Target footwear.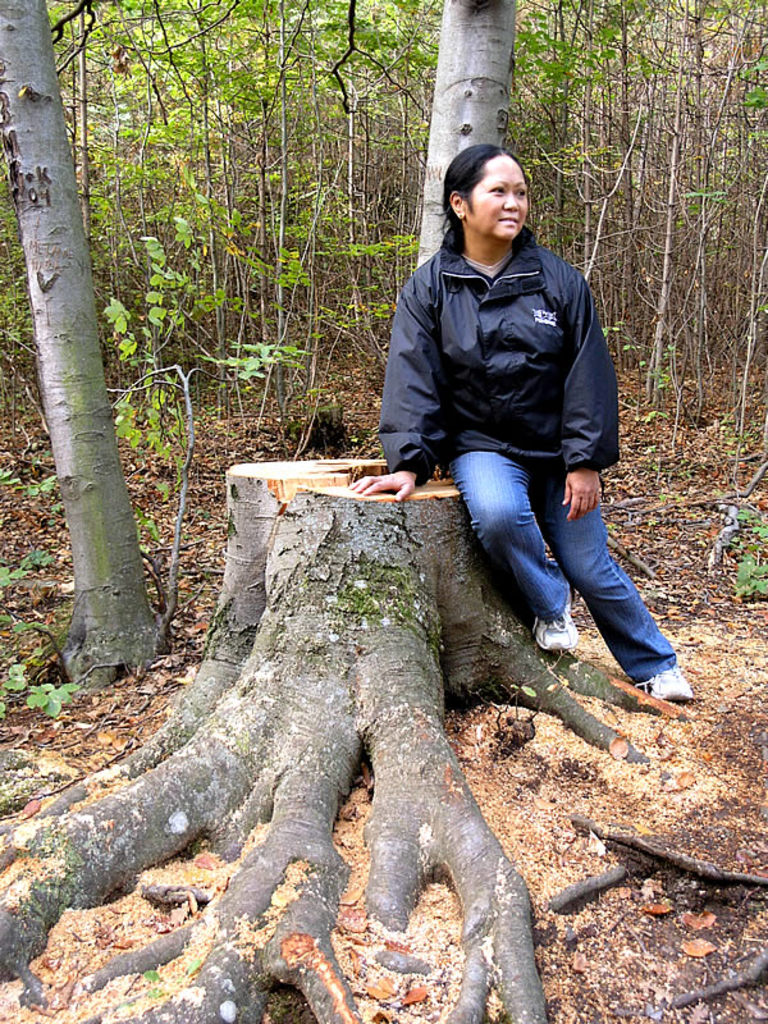
Target region: bbox=[525, 584, 581, 654].
